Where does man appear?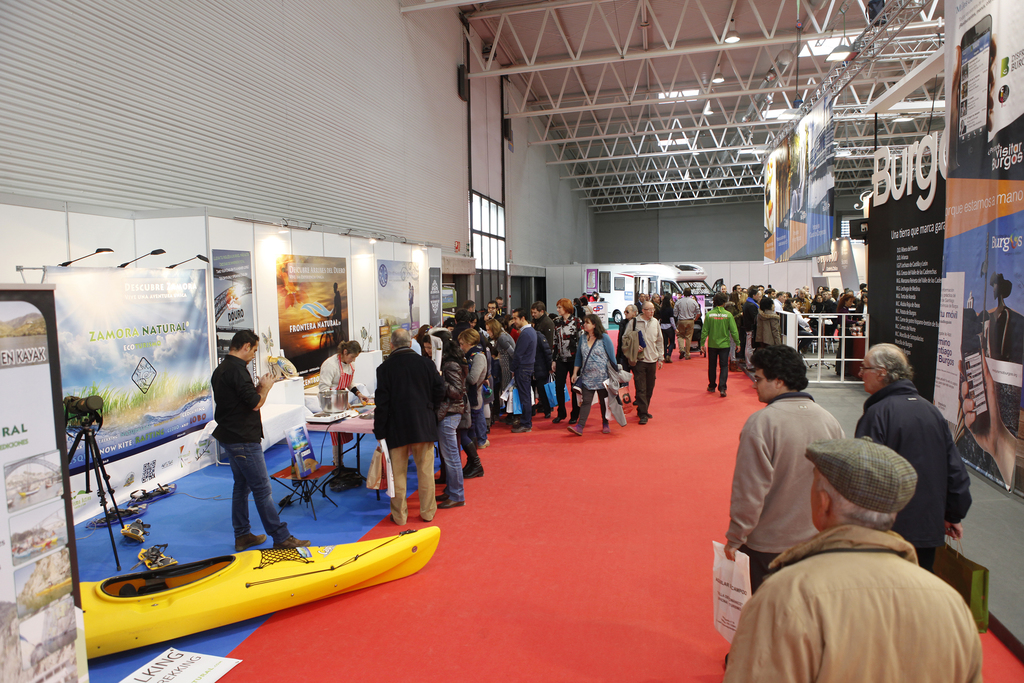
Appears at box=[772, 292, 787, 310].
